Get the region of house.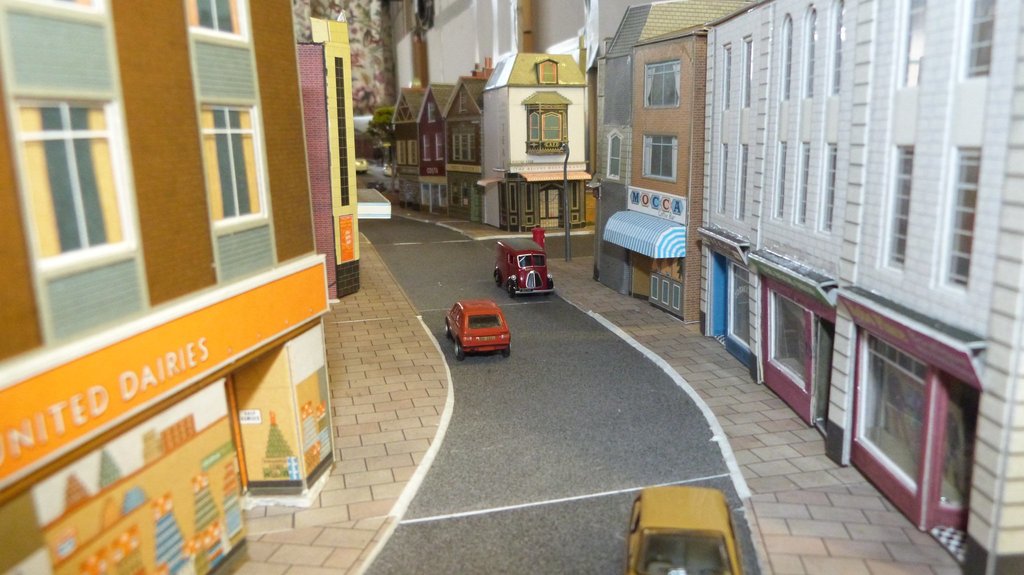
x1=388, y1=74, x2=494, y2=216.
